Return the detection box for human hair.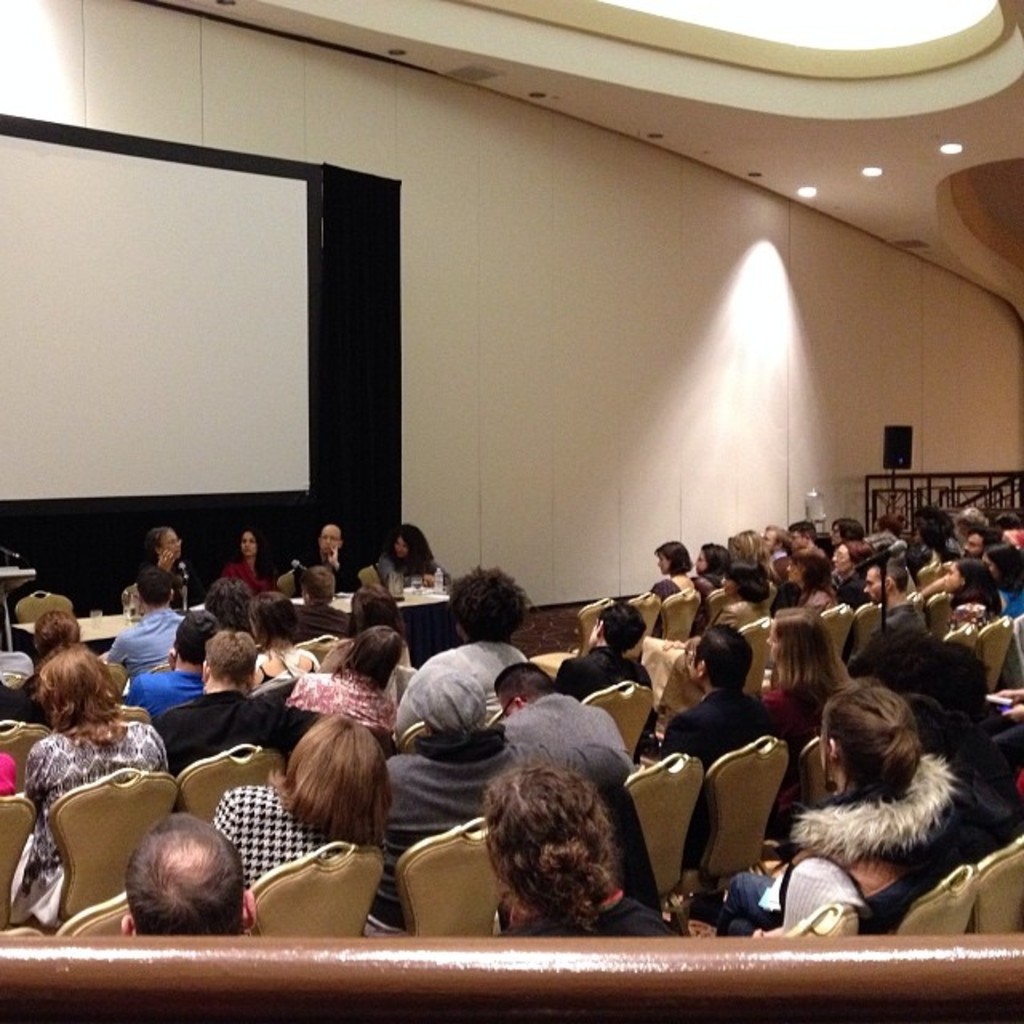
(x1=704, y1=541, x2=731, y2=581).
